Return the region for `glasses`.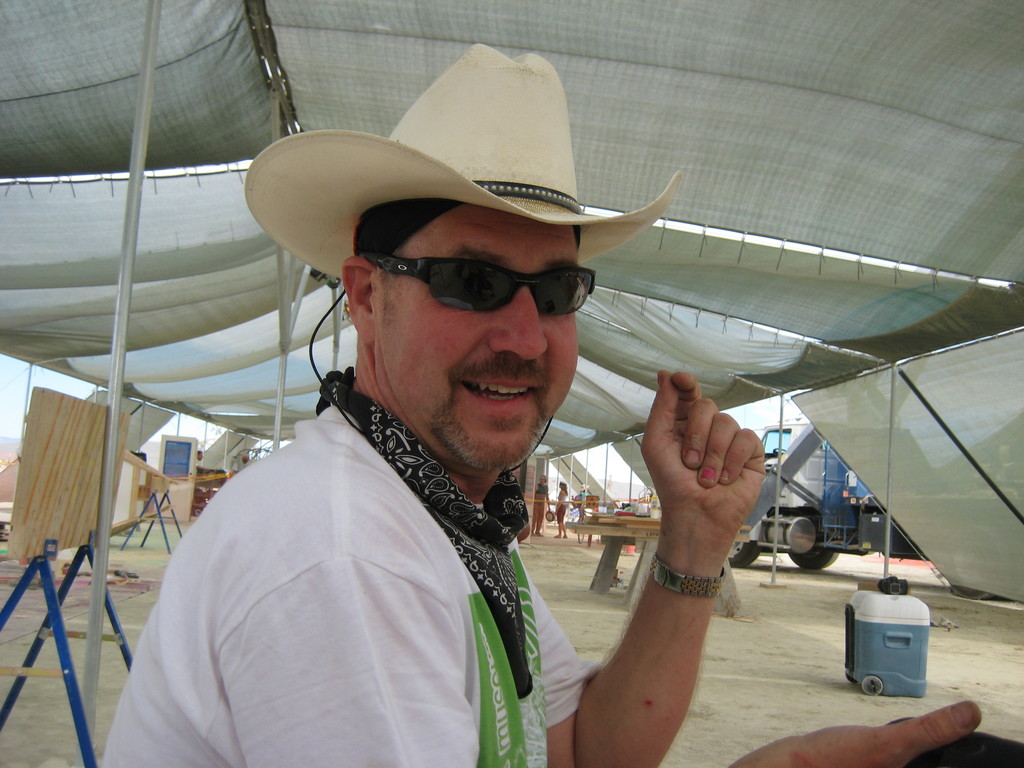
pyautogui.locateOnScreen(359, 241, 600, 312).
